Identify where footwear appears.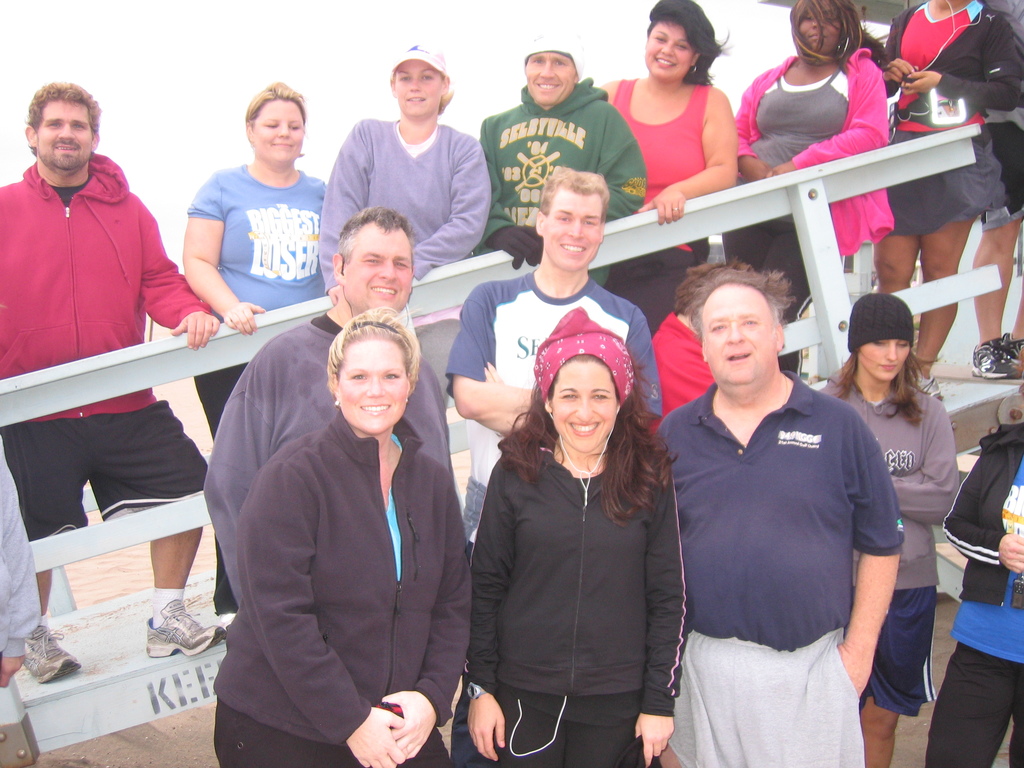
Appears at (x1=970, y1=339, x2=1019, y2=375).
